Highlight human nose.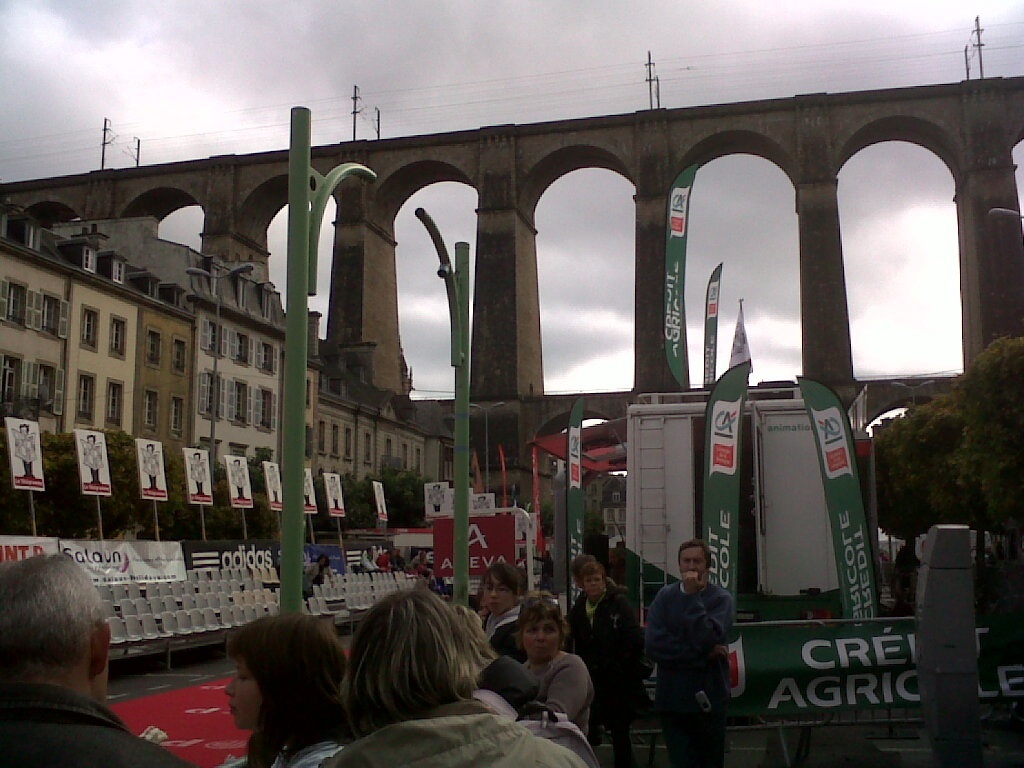
Highlighted region: BBox(222, 677, 235, 698).
